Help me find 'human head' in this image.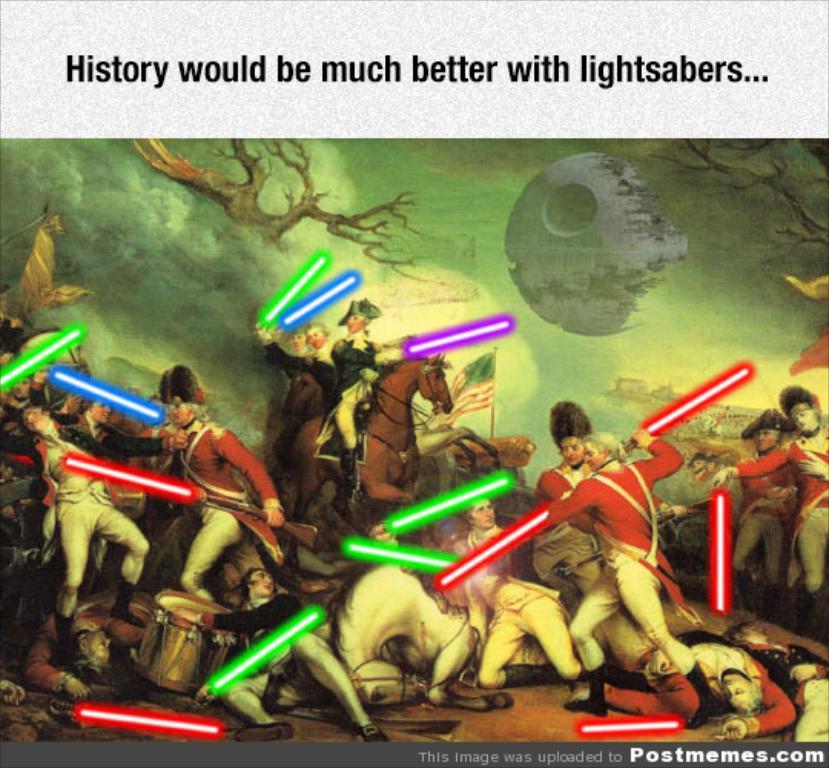
Found it: rect(78, 630, 109, 670).
